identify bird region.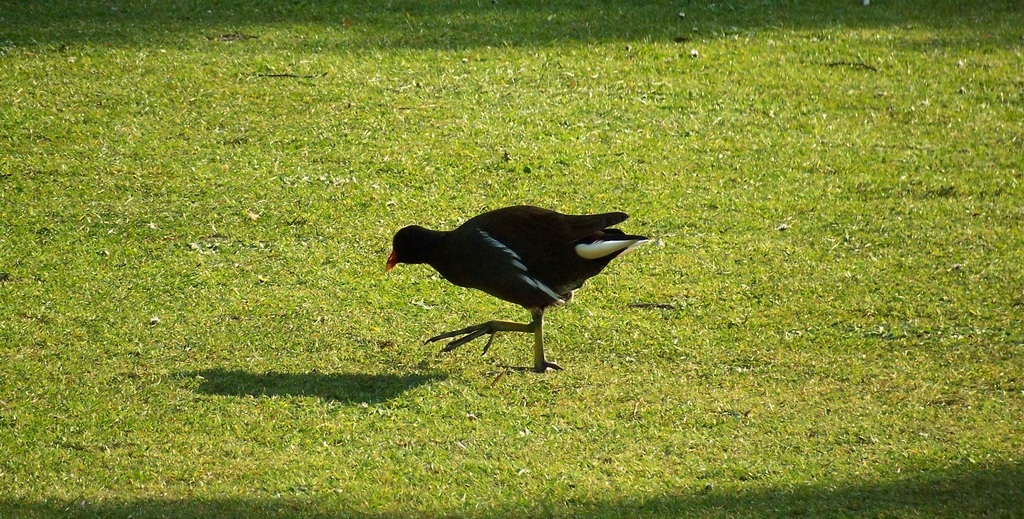
Region: select_region(382, 177, 653, 387).
